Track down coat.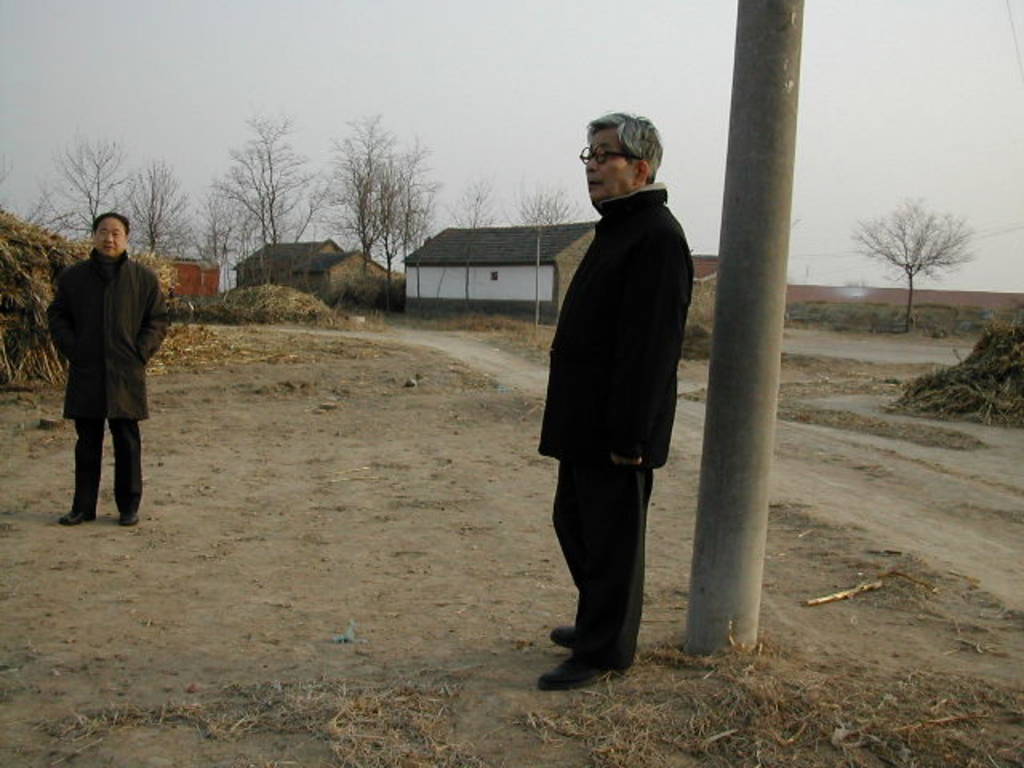
Tracked to 42 208 160 462.
